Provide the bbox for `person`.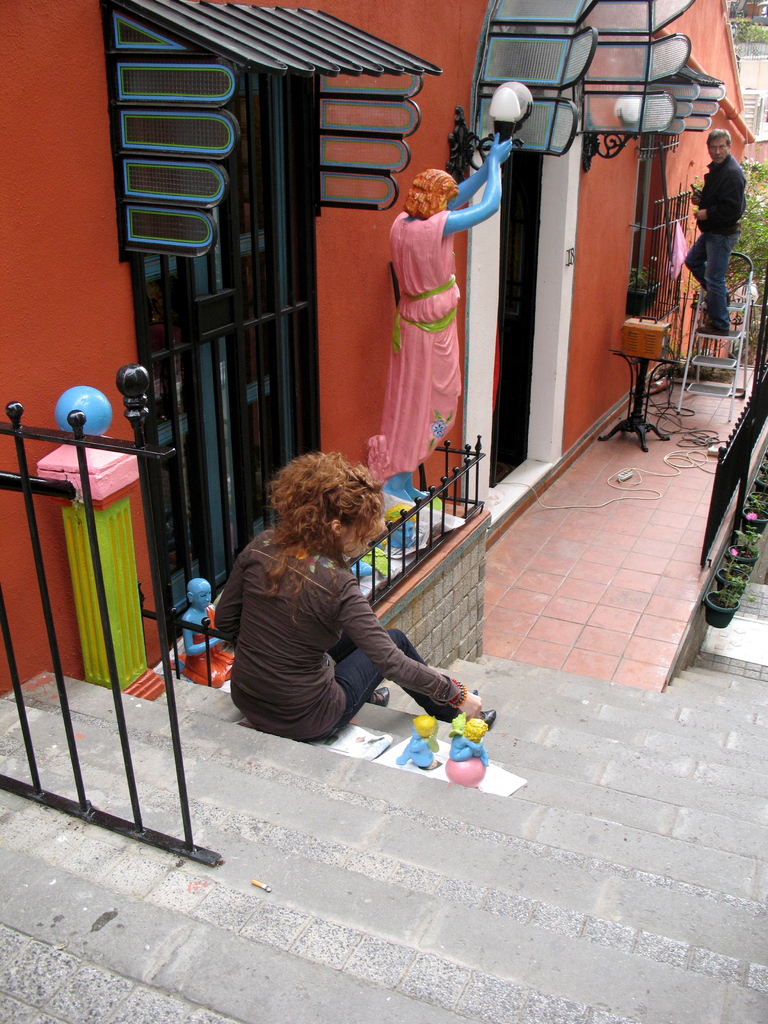
bbox=[361, 125, 515, 502].
